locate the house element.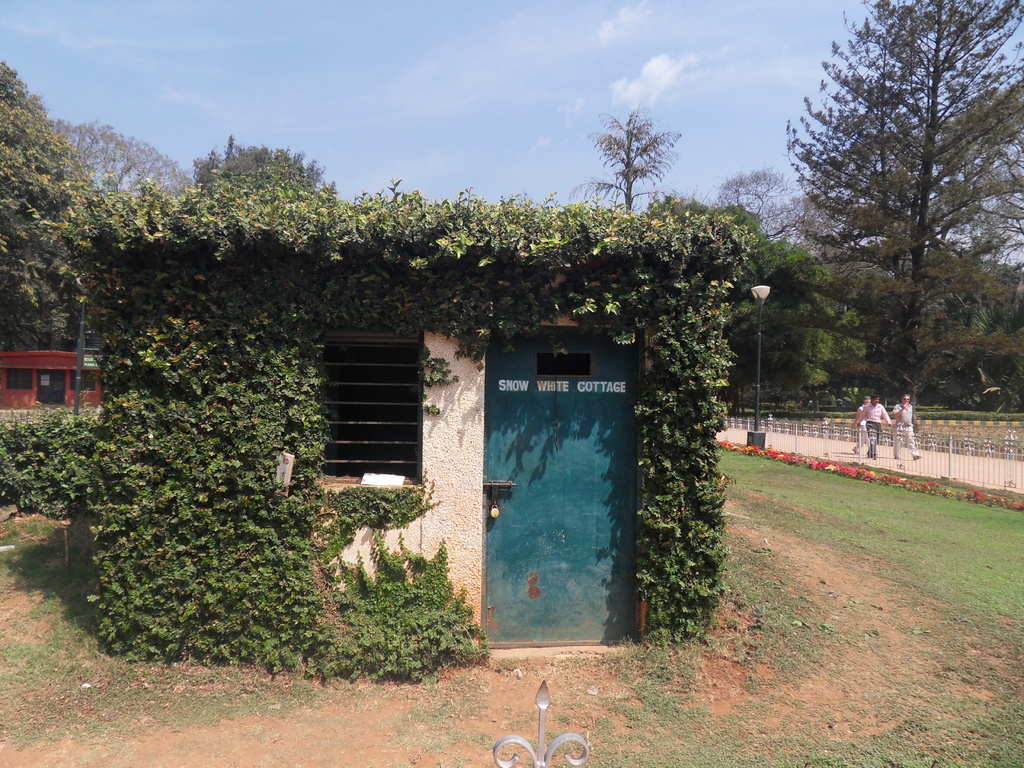
Element bbox: (85,204,755,669).
